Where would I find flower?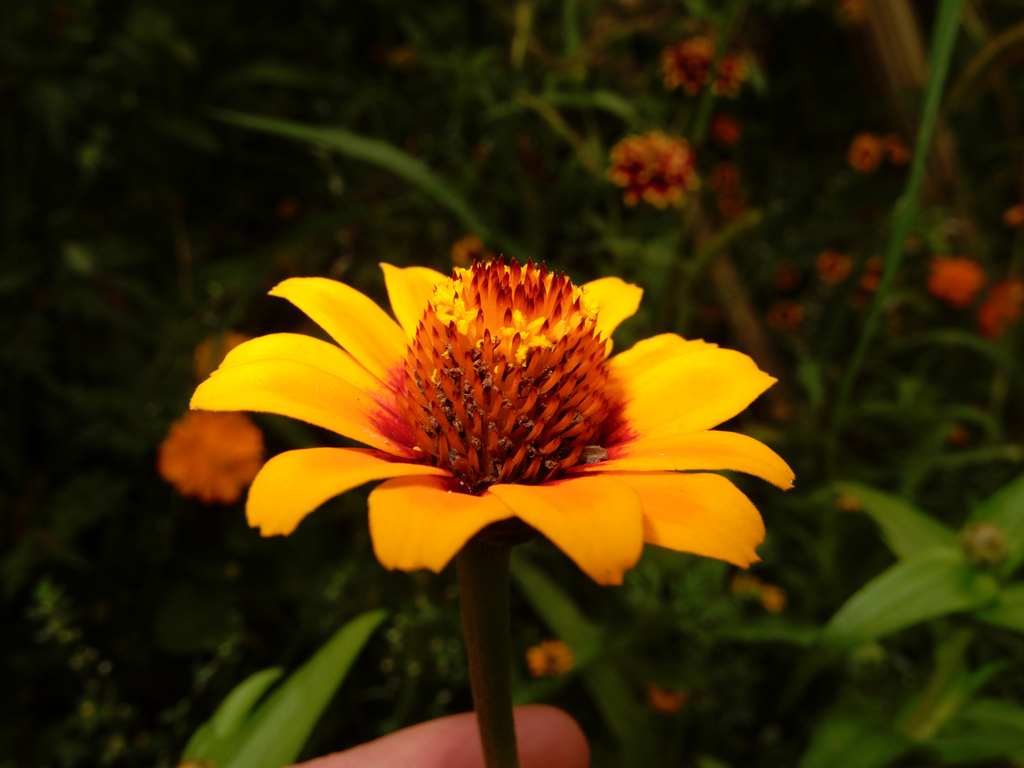
At [left=196, top=332, right=250, bottom=382].
